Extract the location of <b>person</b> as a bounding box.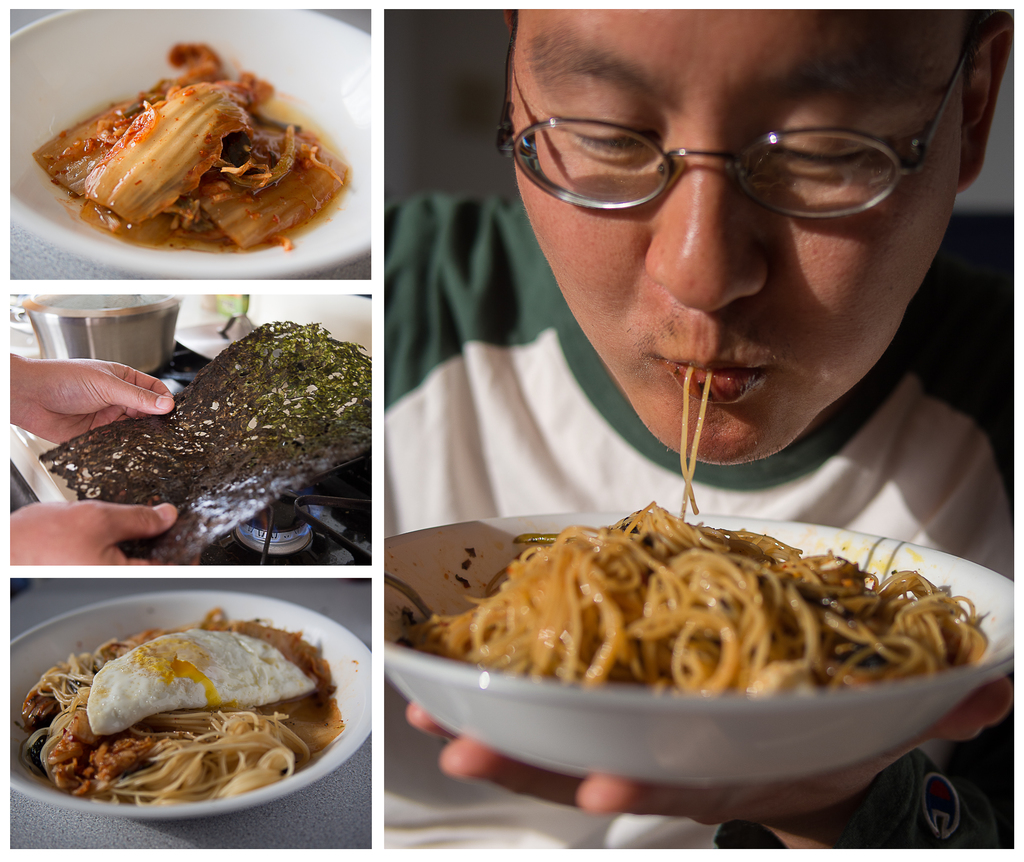
bbox(384, 7, 1018, 845).
